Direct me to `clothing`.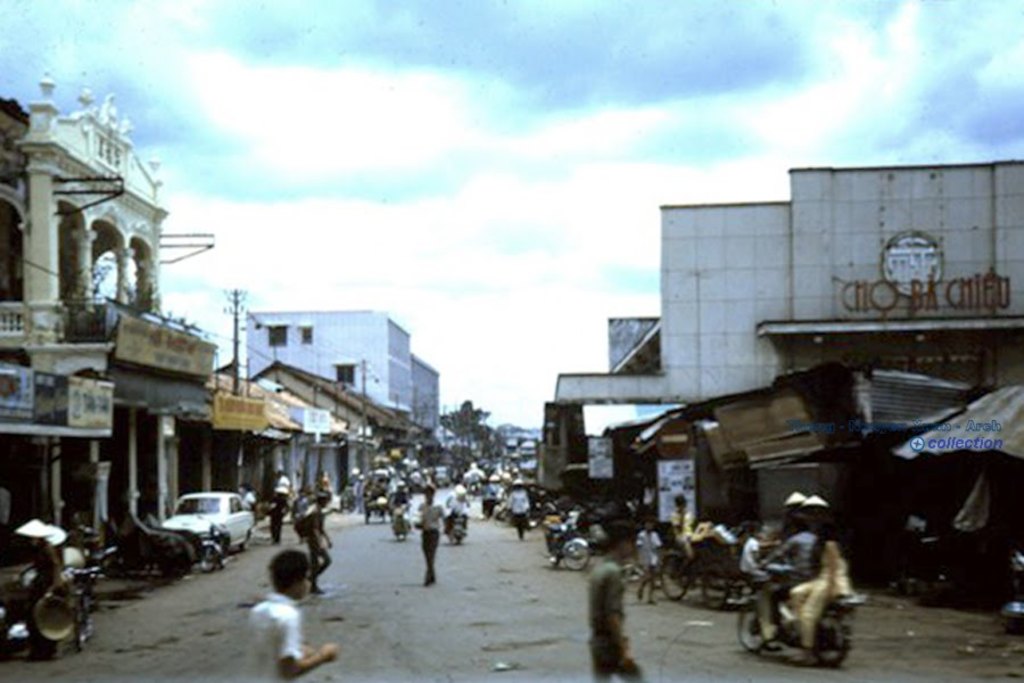
Direction: {"x1": 587, "y1": 568, "x2": 649, "y2": 682}.
